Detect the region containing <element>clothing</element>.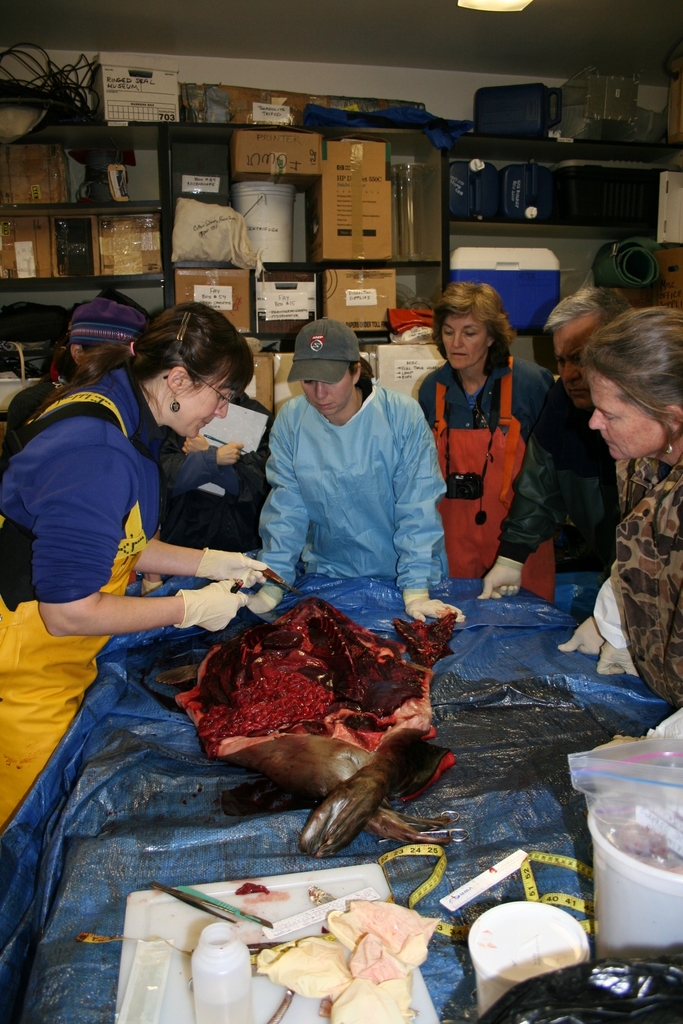
crop(0, 349, 220, 1011).
